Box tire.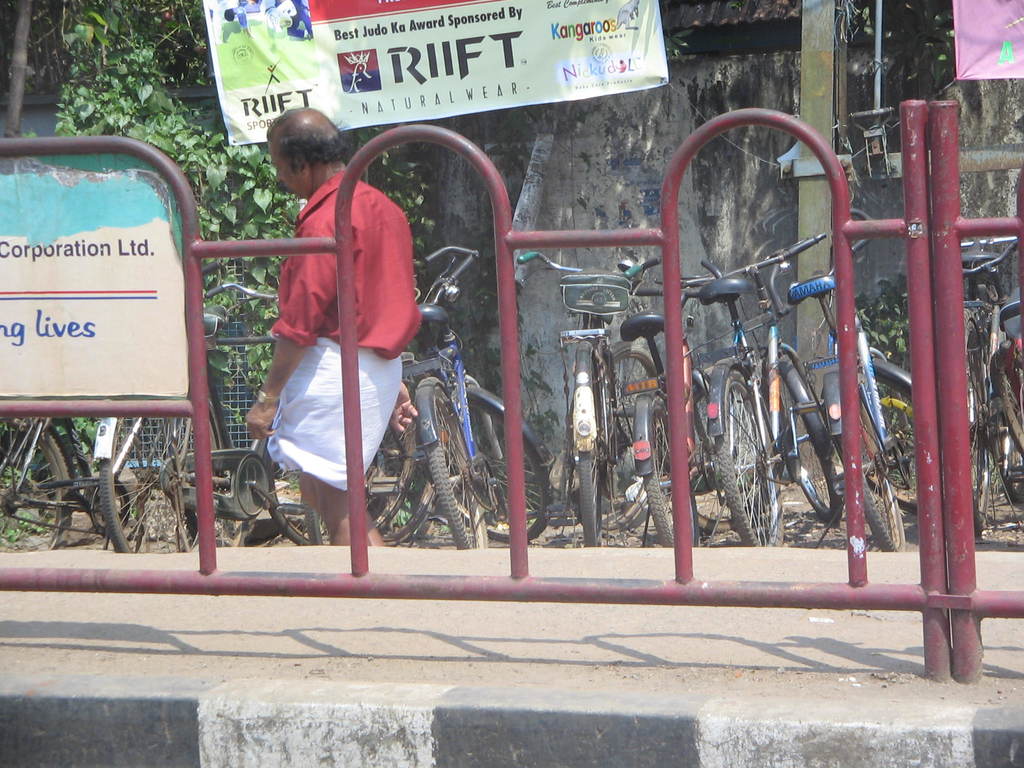
pyautogui.locateOnScreen(963, 309, 996, 538).
